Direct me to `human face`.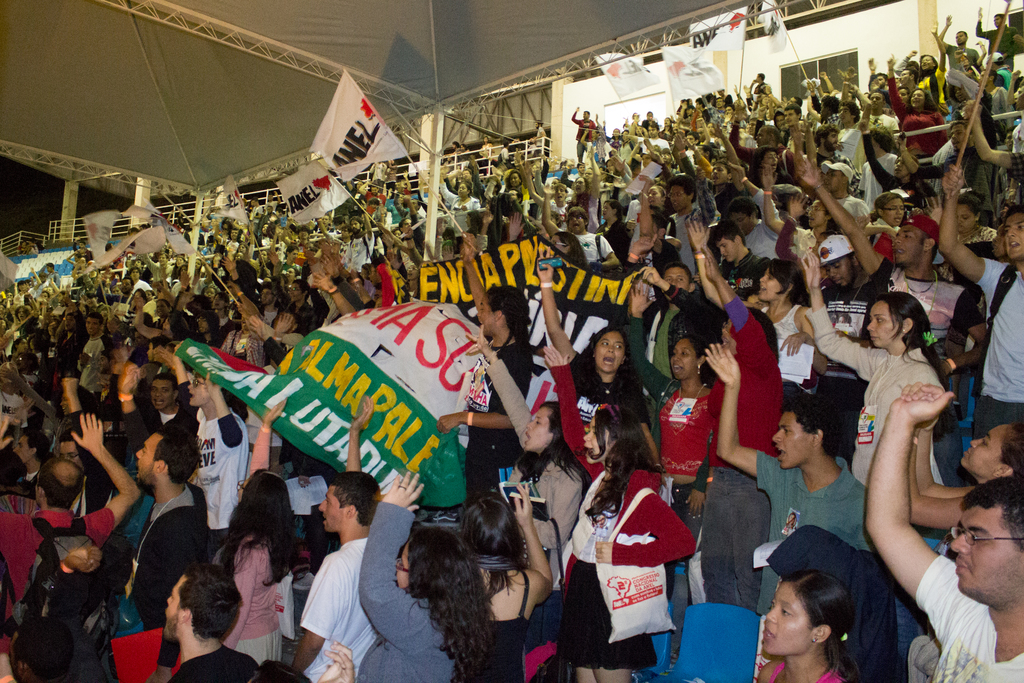
Direction: 521/409/550/450.
